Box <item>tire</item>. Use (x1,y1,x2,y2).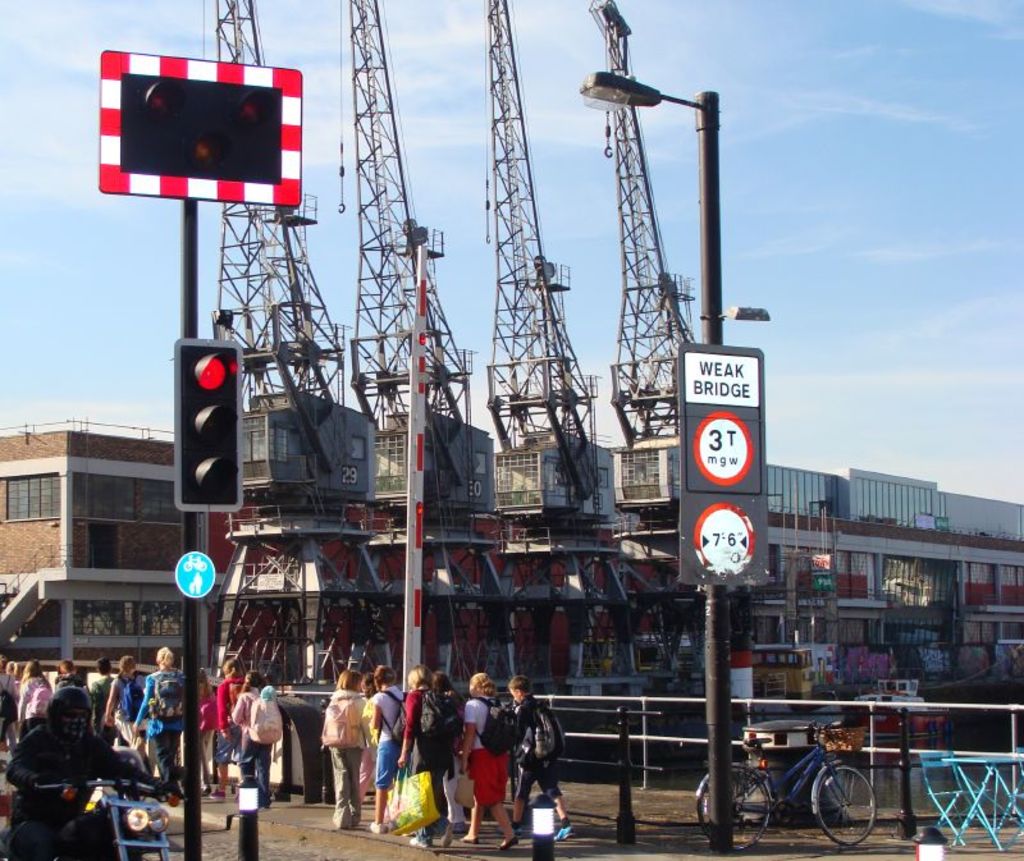
(813,757,882,852).
